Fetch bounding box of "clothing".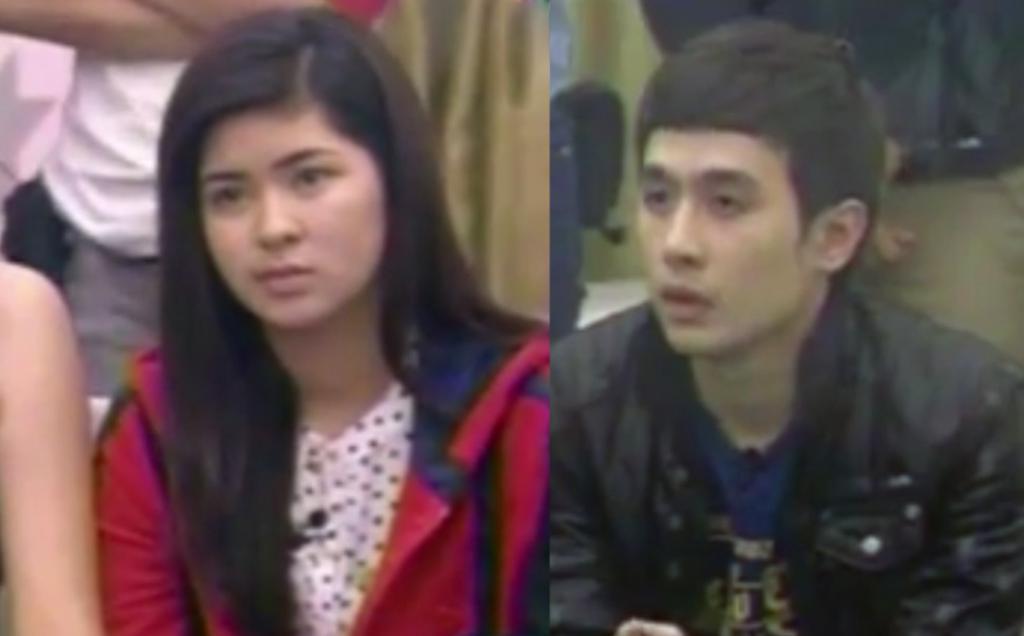
Bbox: bbox(32, 41, 191, 265).
